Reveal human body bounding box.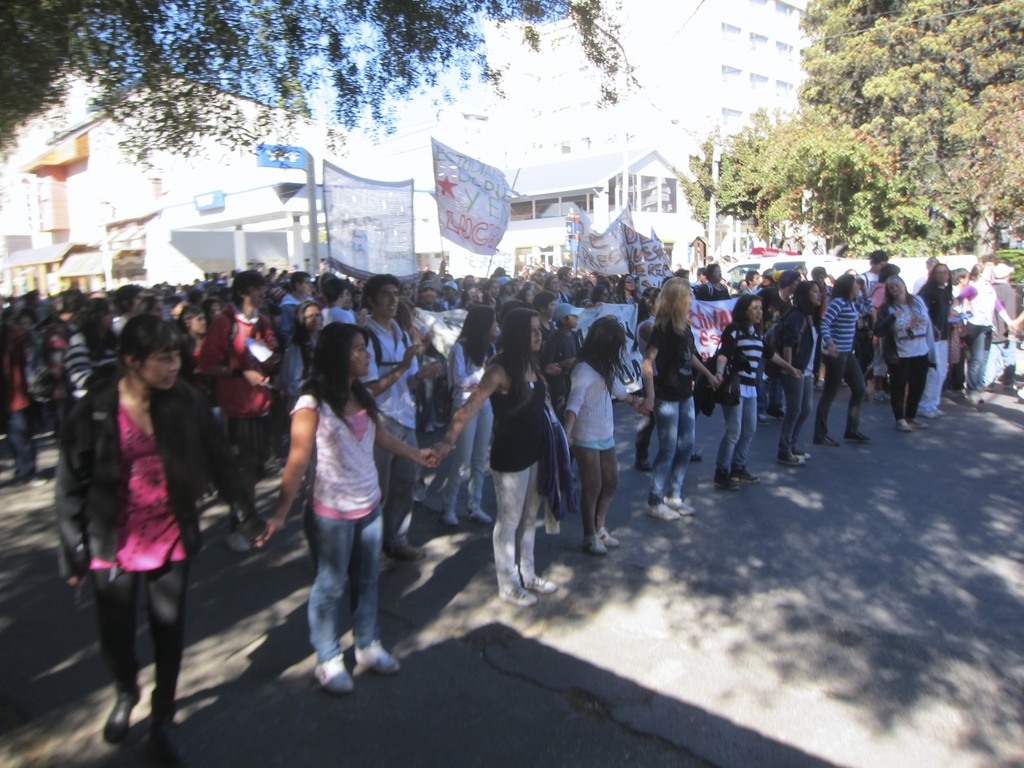
Revealed: [781,303,823,466].
